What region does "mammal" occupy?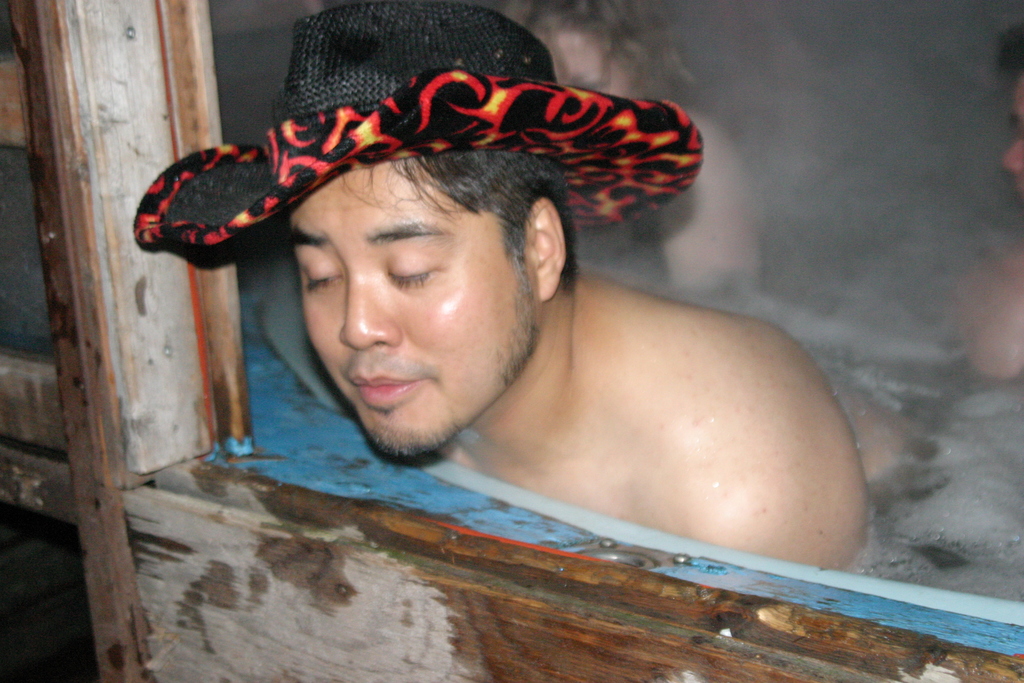
BBox(521, 0, 765, 286).
